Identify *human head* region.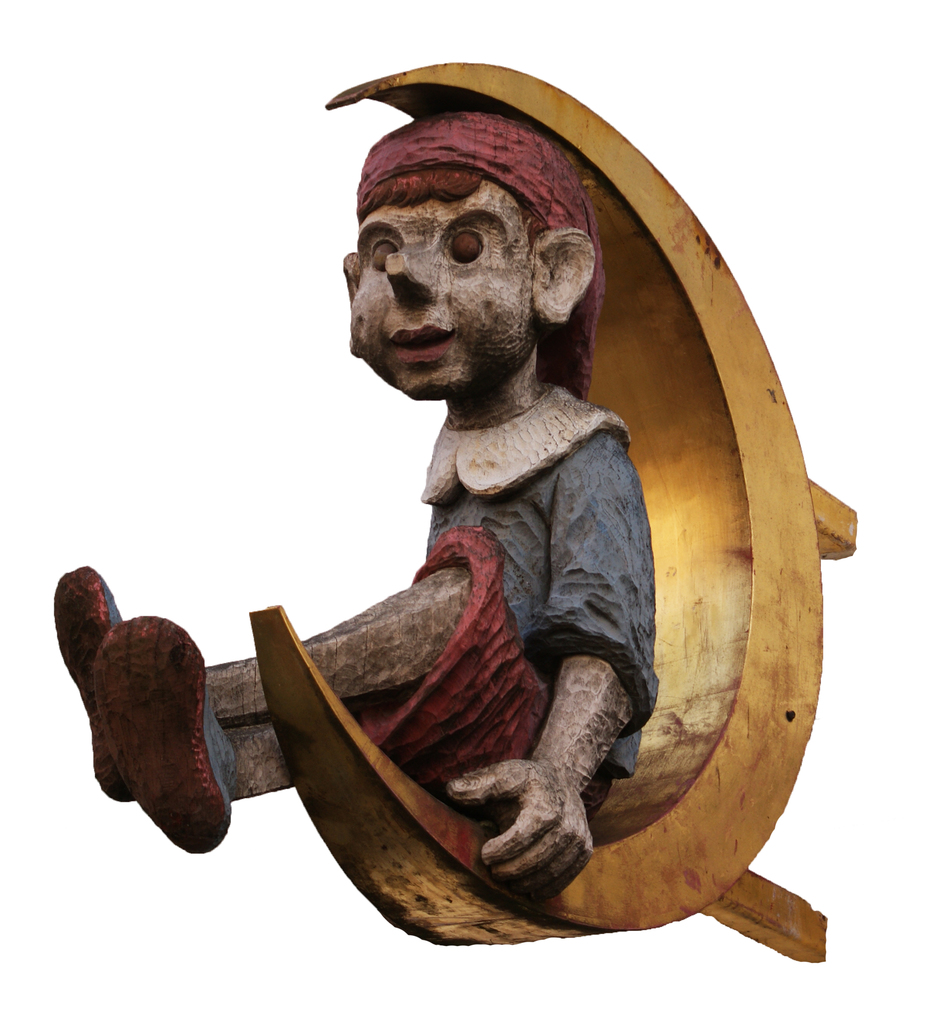
Region: {"left": 362, "top": 143, "right": 609, "bottom": 371}.
